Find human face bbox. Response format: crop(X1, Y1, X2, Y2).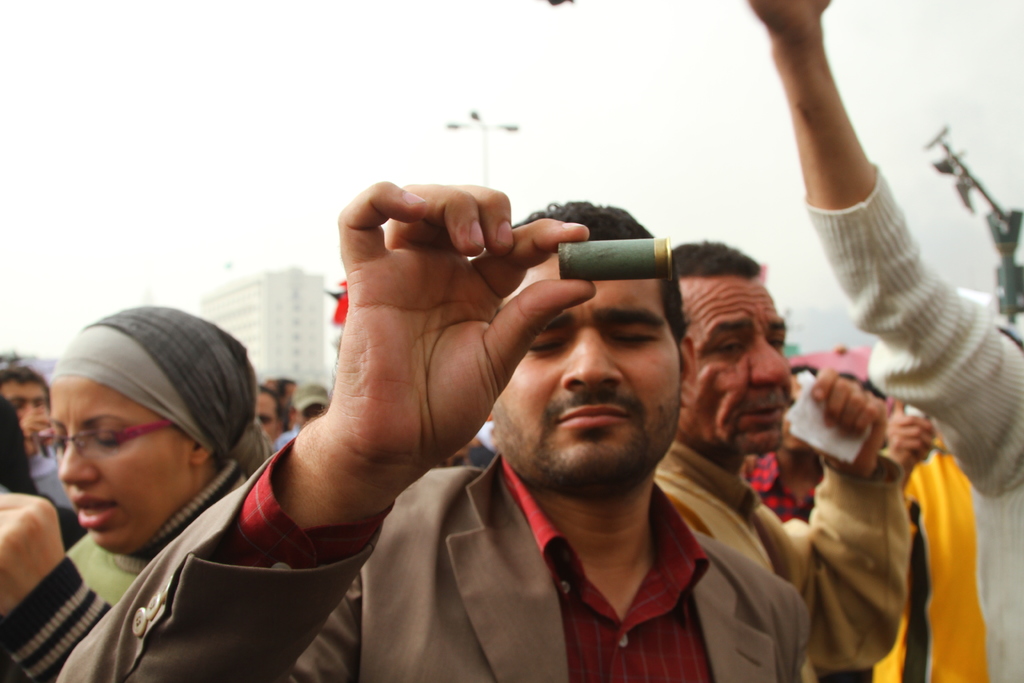
crop(257, 394, 278, 445).
